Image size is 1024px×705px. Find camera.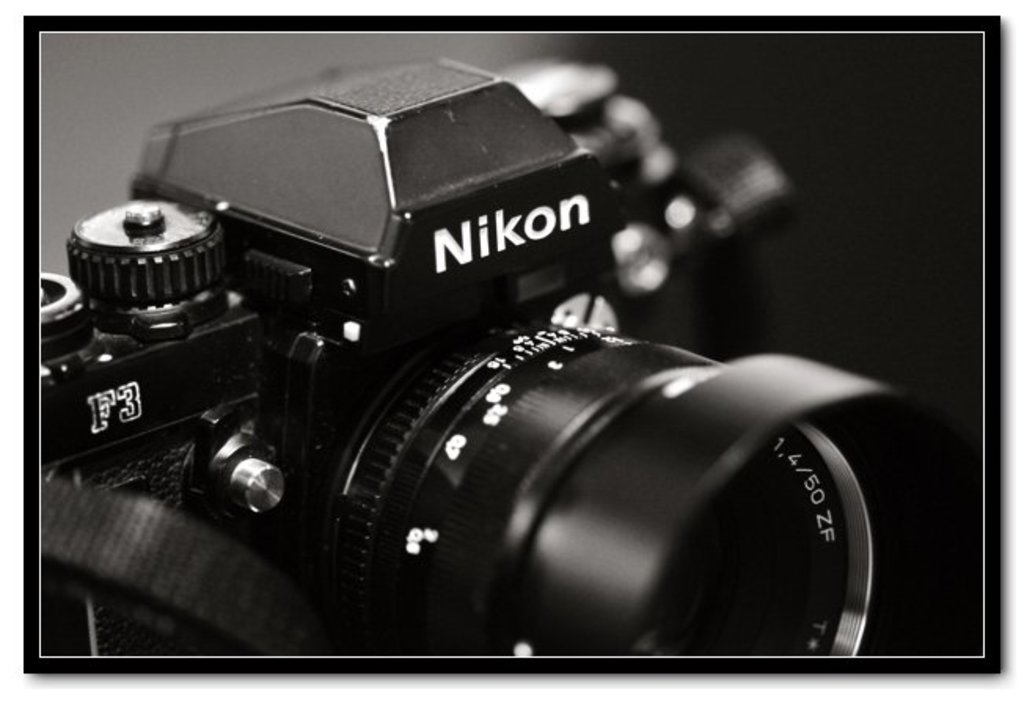
[41, 50, 969, 655].
